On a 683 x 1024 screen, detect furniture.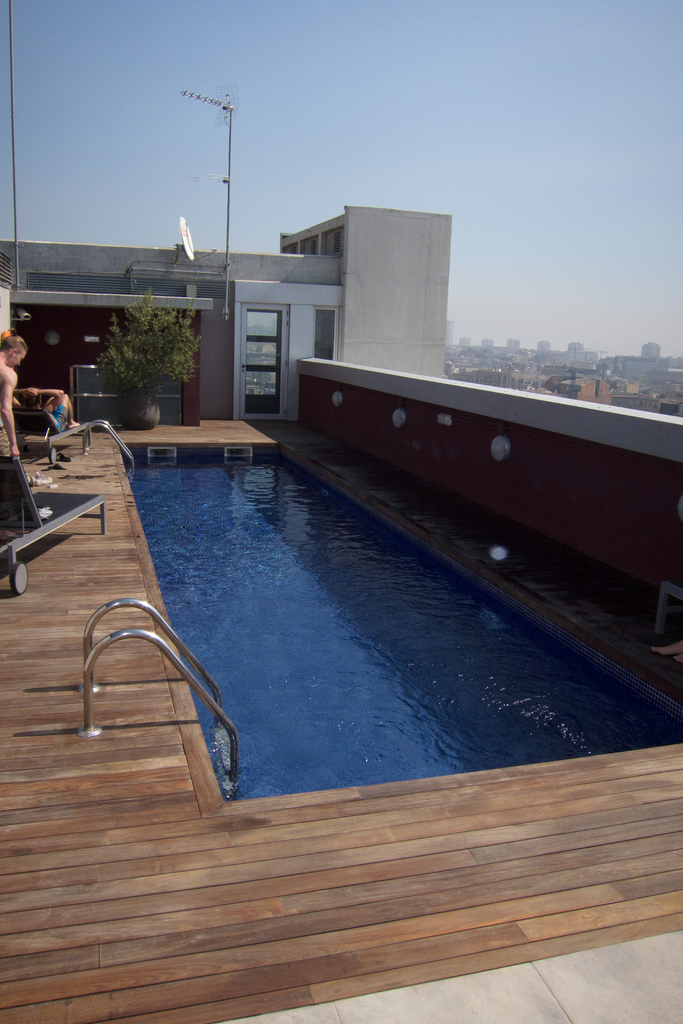
left=68, top=363, right=124, bottom=426.
